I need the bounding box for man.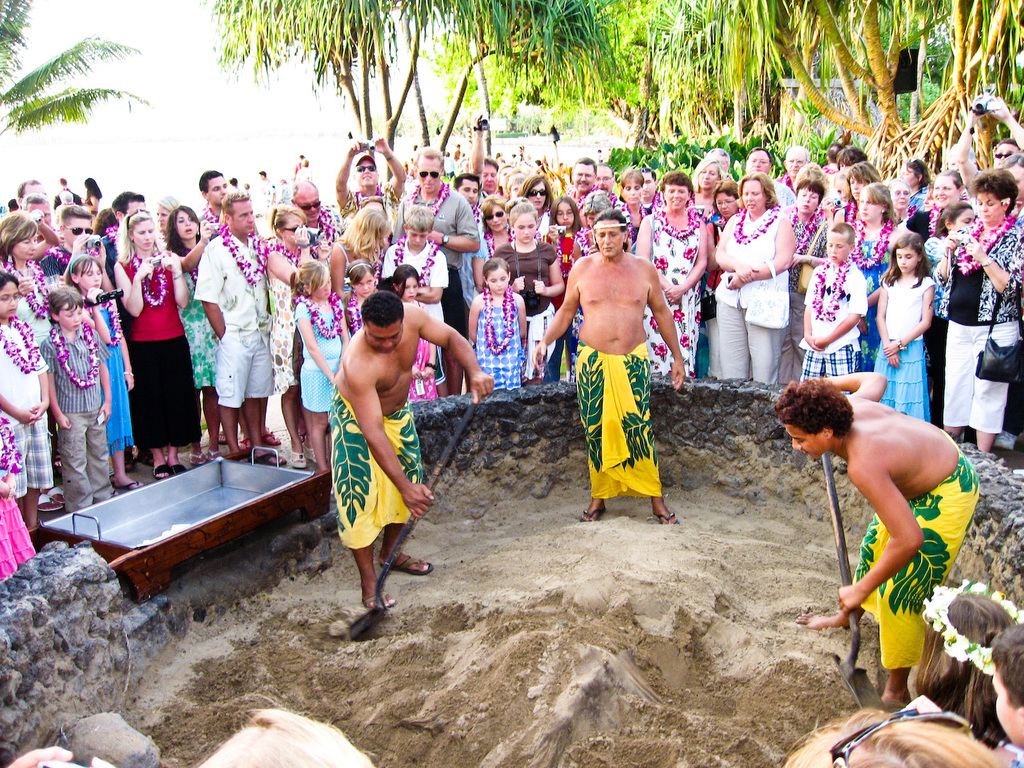
Here it is: box(645, 168, 660, 210).
